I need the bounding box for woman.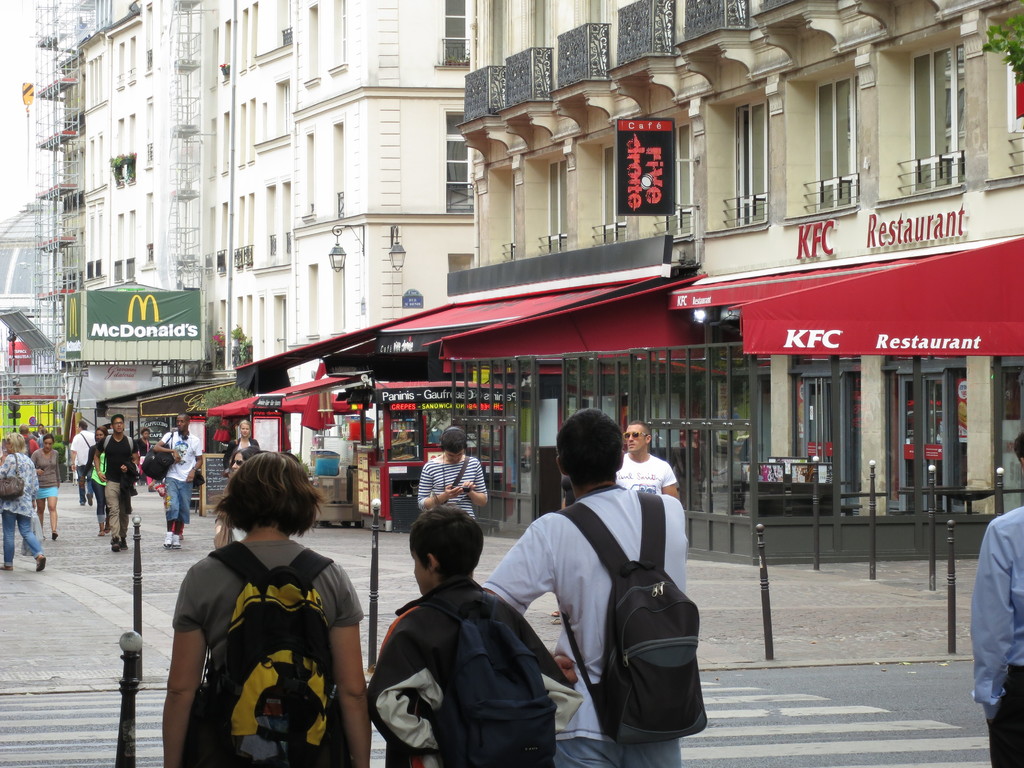
Here it is: x1=0 y1=434 x2=45 y2=574.
